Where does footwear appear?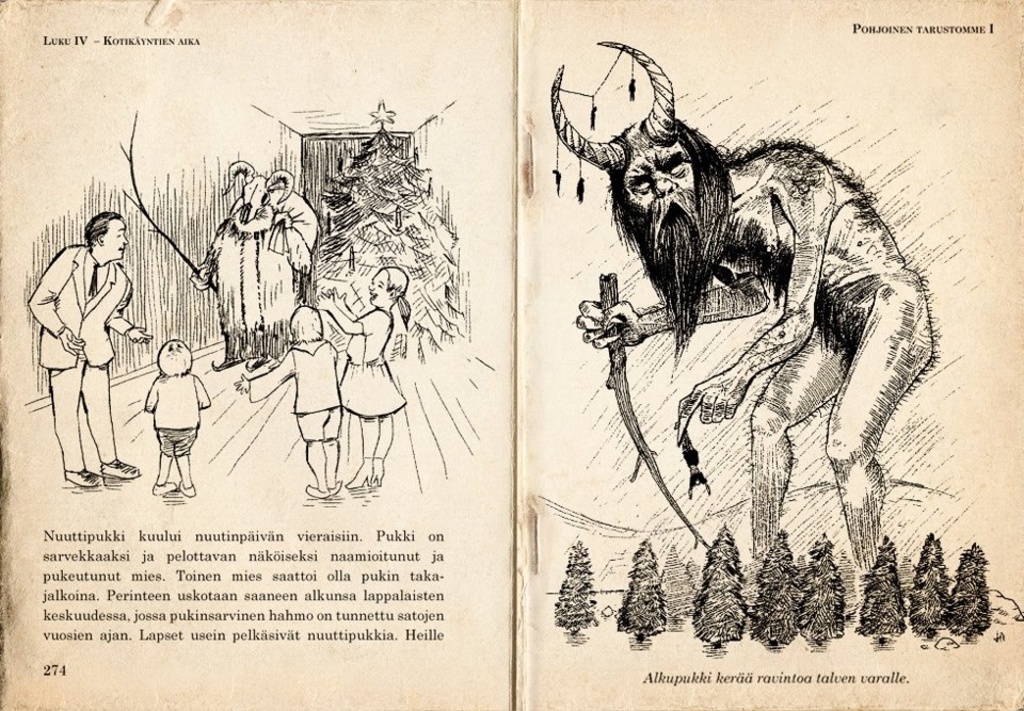
Appears at crop(363, 459, 379, 489).
